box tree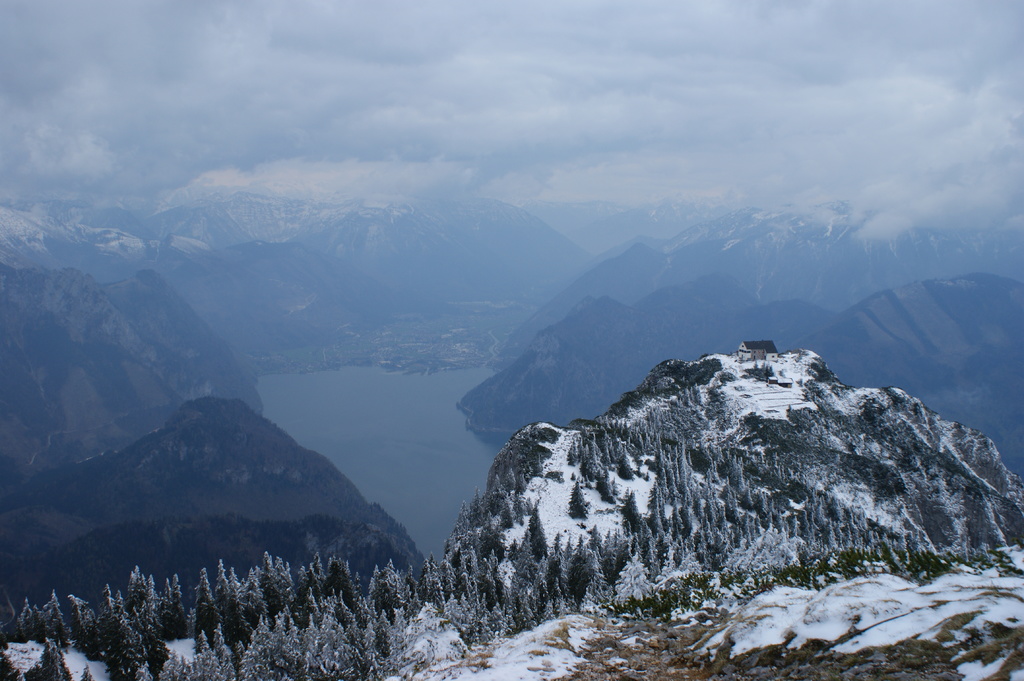
pyautogui.locateOnScreen(740, 483, 755, 511)
